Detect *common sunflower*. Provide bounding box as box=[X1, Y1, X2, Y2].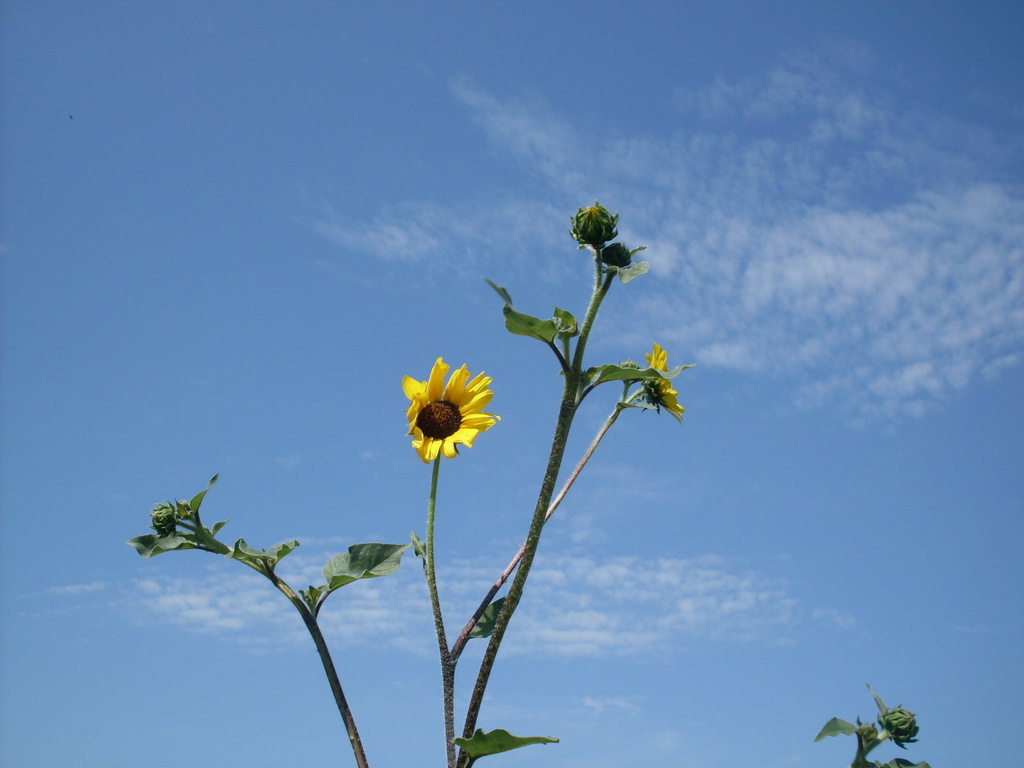
box=[633, 351, 690, 428].
